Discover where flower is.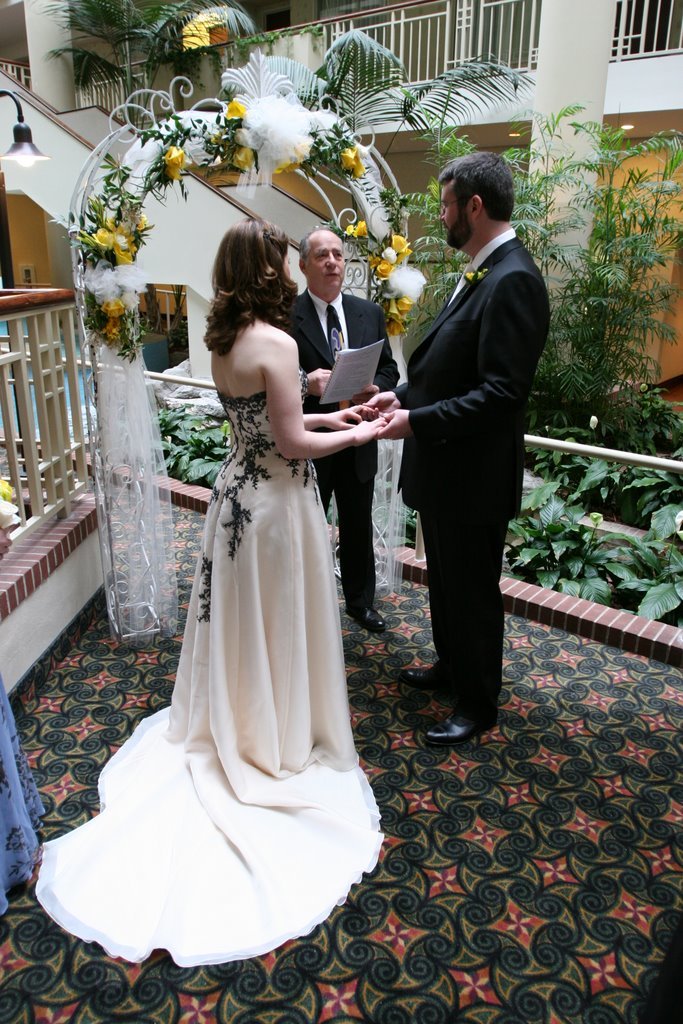
Discovered at (382, 248, 396, 266).
